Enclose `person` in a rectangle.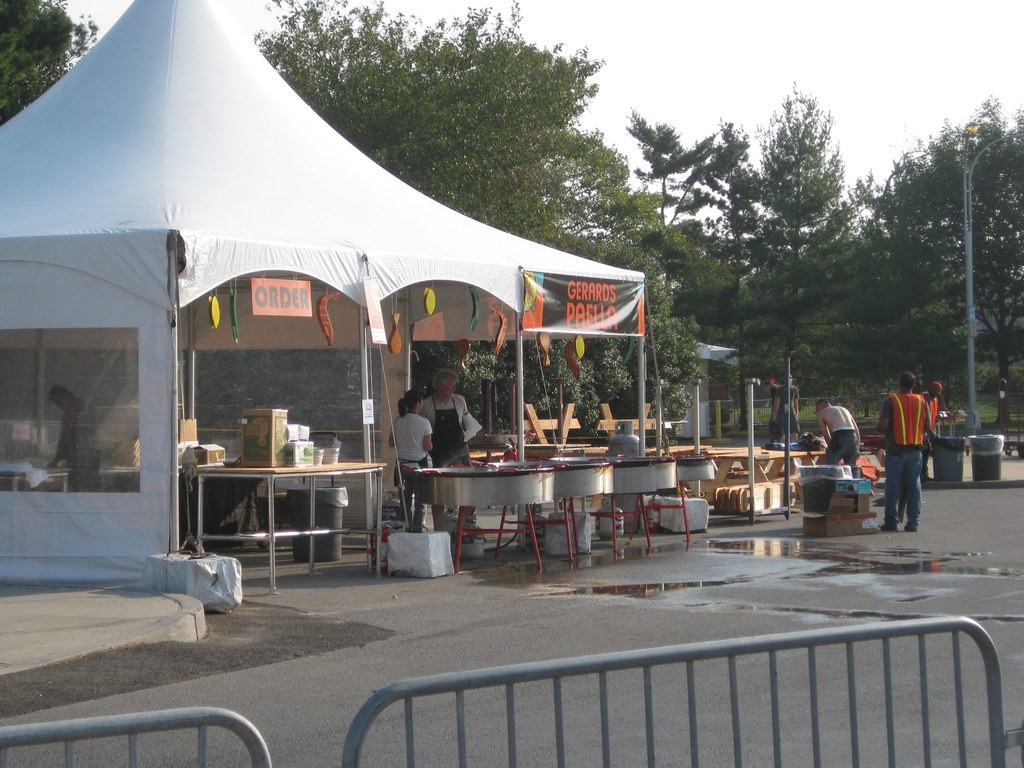
<bbox>420, 368, 472, 529</bbox>.
